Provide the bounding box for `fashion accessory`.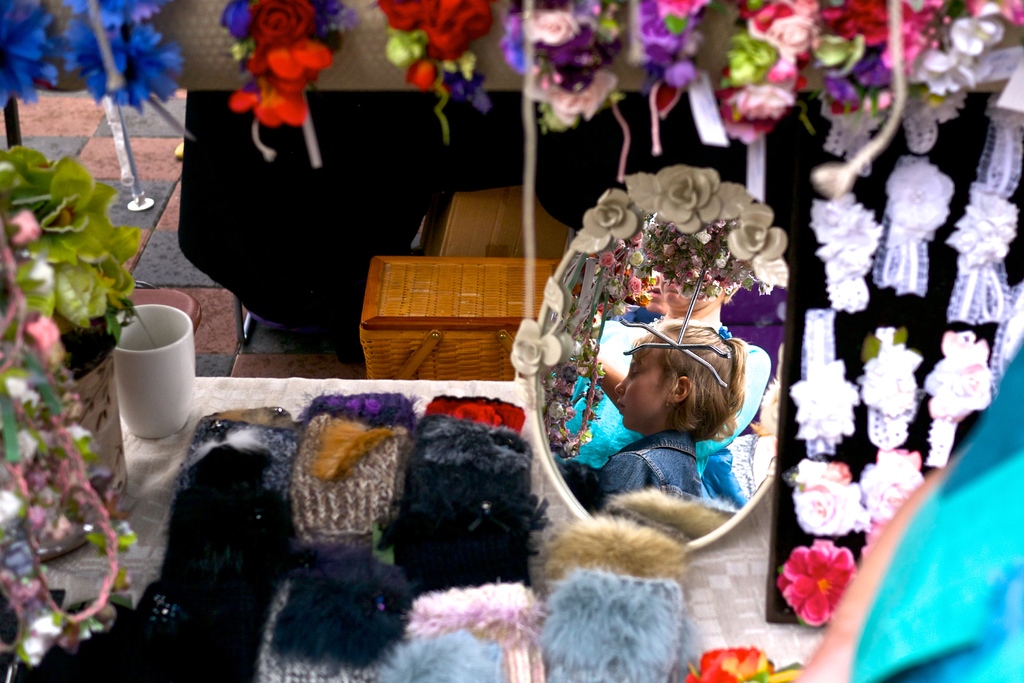
(860,452,923,561).
